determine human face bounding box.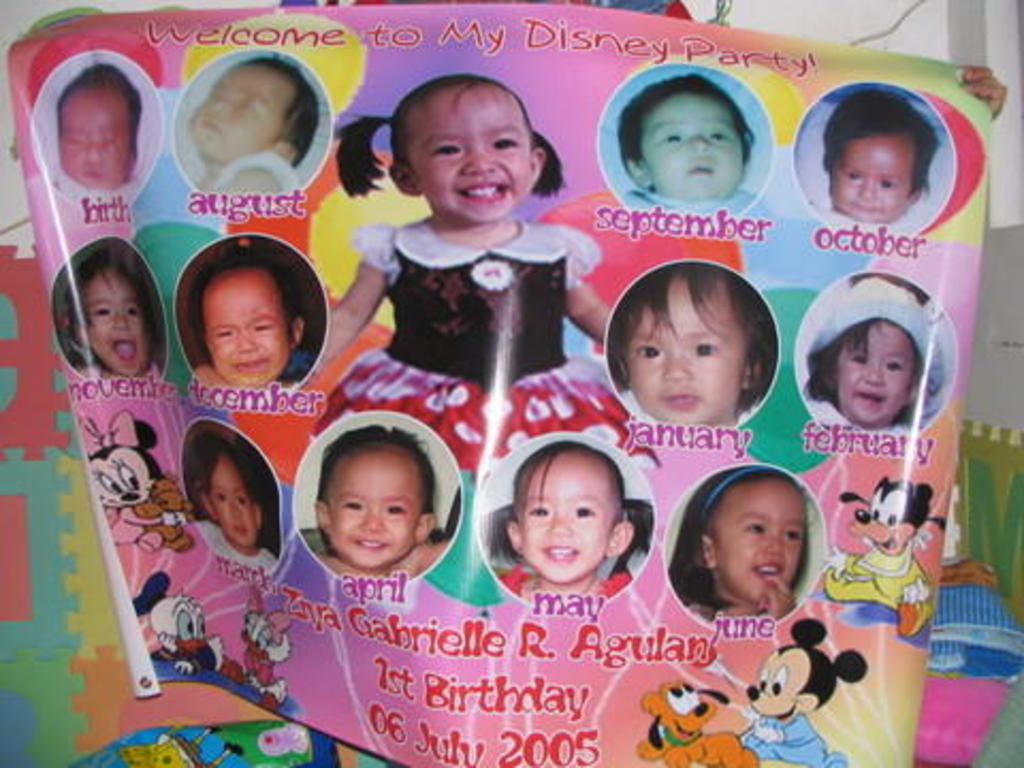
Determined: region(621, 275, 751, 422).
